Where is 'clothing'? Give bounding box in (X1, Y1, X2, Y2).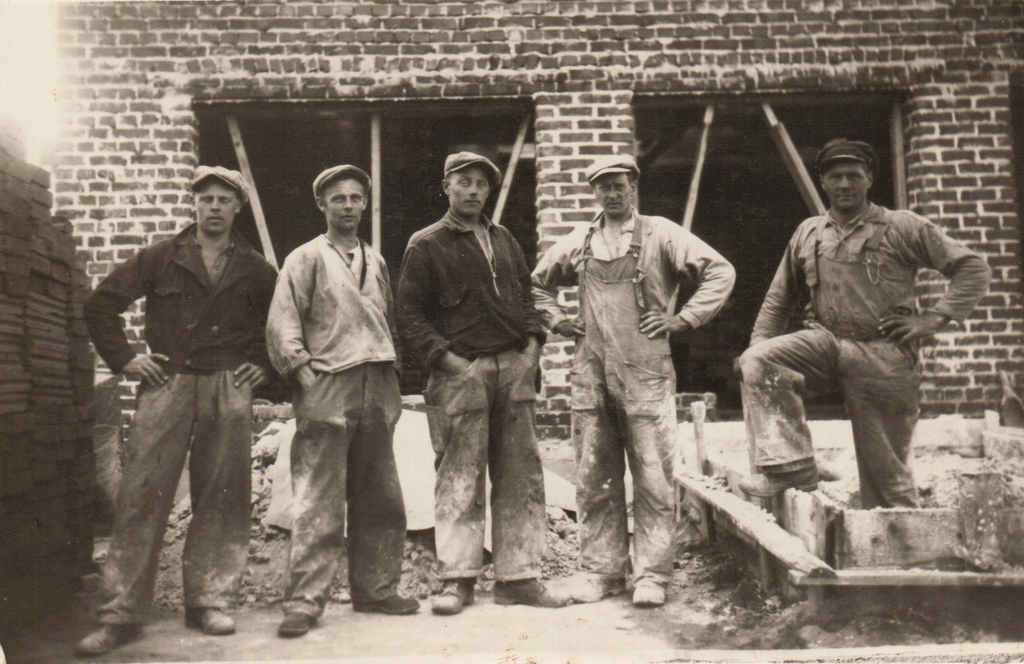
(83, 212, 279, 627).
